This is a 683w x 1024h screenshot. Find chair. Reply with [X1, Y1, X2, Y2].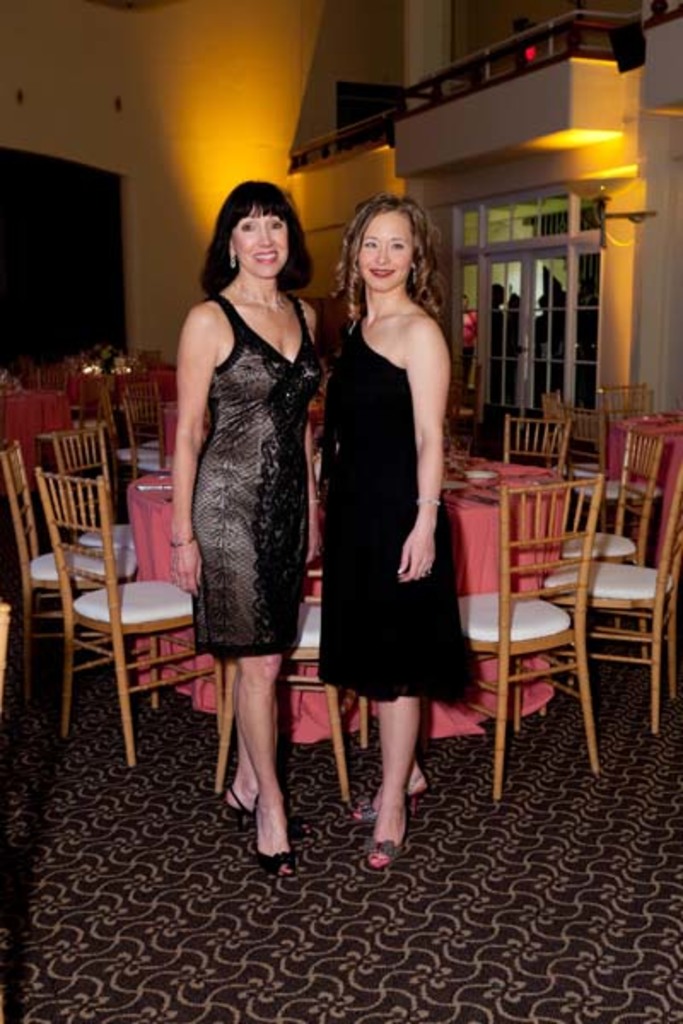
[210, 493, 374, 804].
